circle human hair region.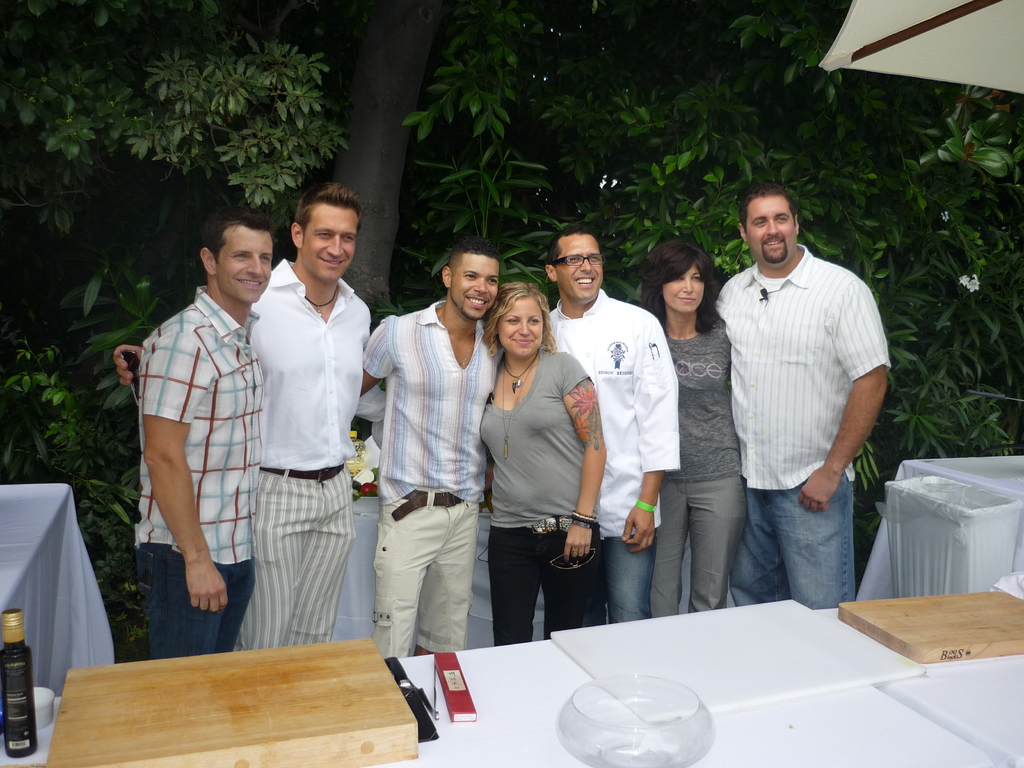
Region: (left=287, top=175, right=365, bottom=243).
